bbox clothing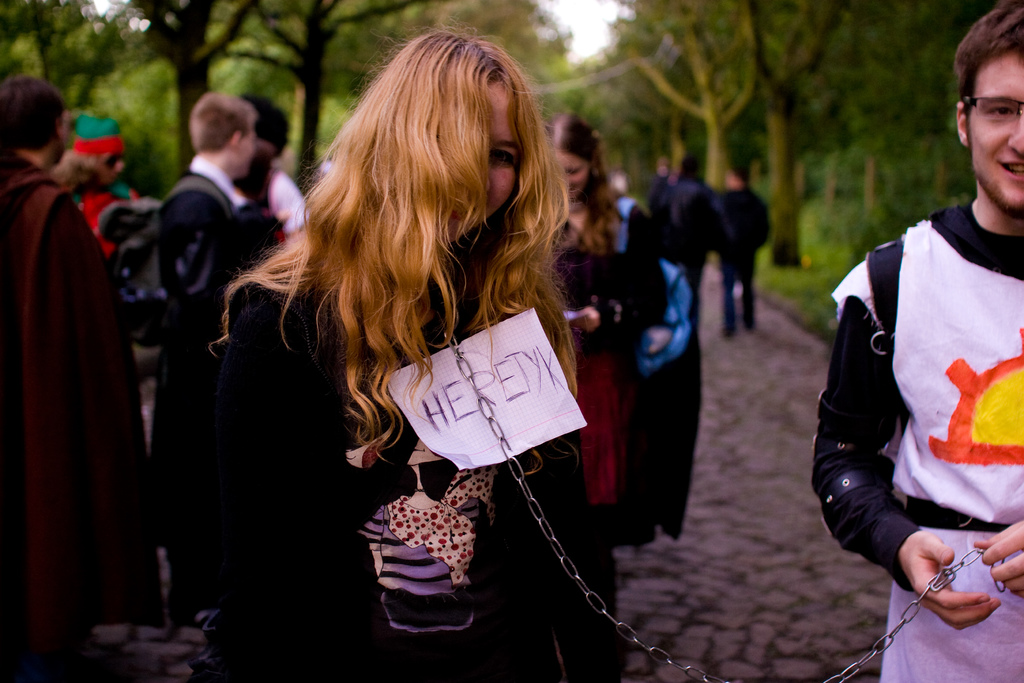
<region>653, 165, 724, 336</region>
